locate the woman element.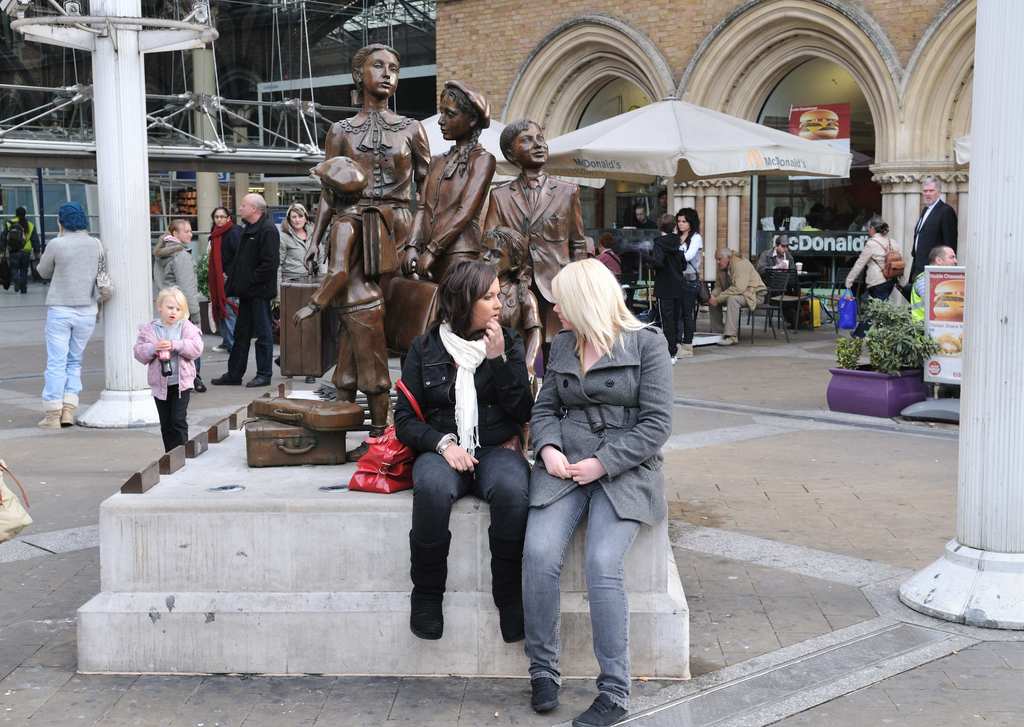
Element bbox: bbox=(395, 259, 534, 648).
